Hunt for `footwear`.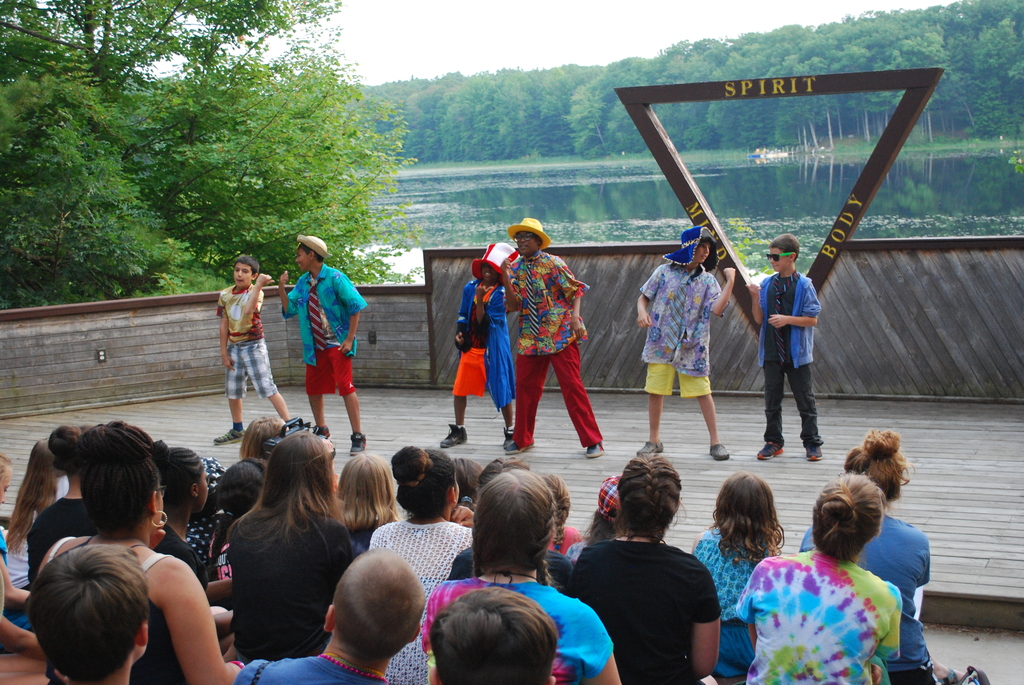
Hunted down at <bbox>504, 423, 511, 451</bbox>.
